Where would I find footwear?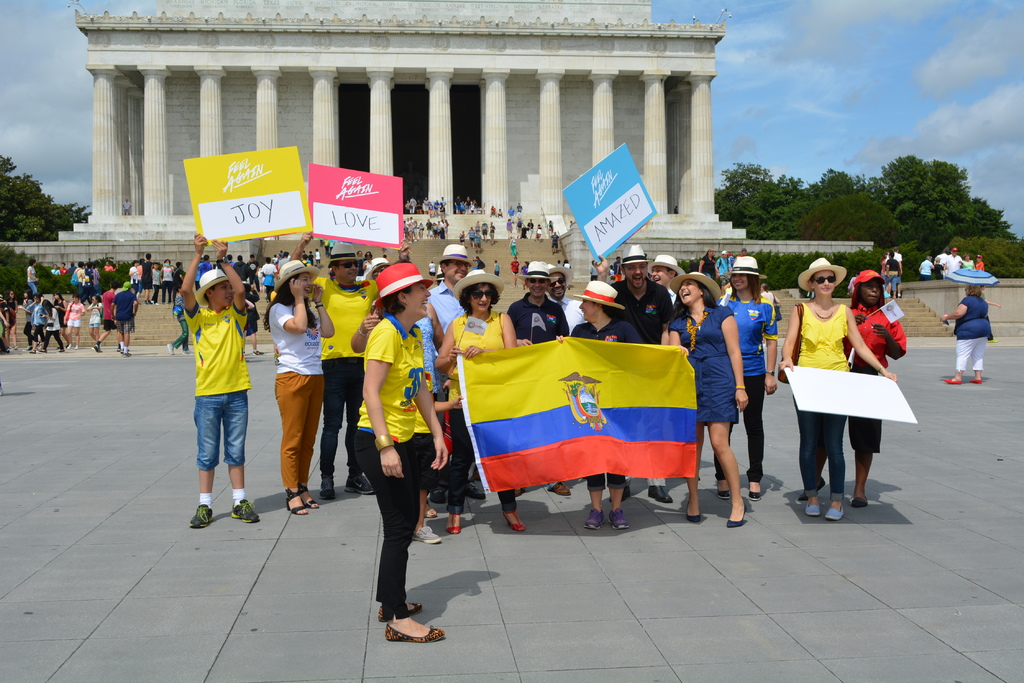
At [x1=344, y1=476, x2=374, y2=495].
